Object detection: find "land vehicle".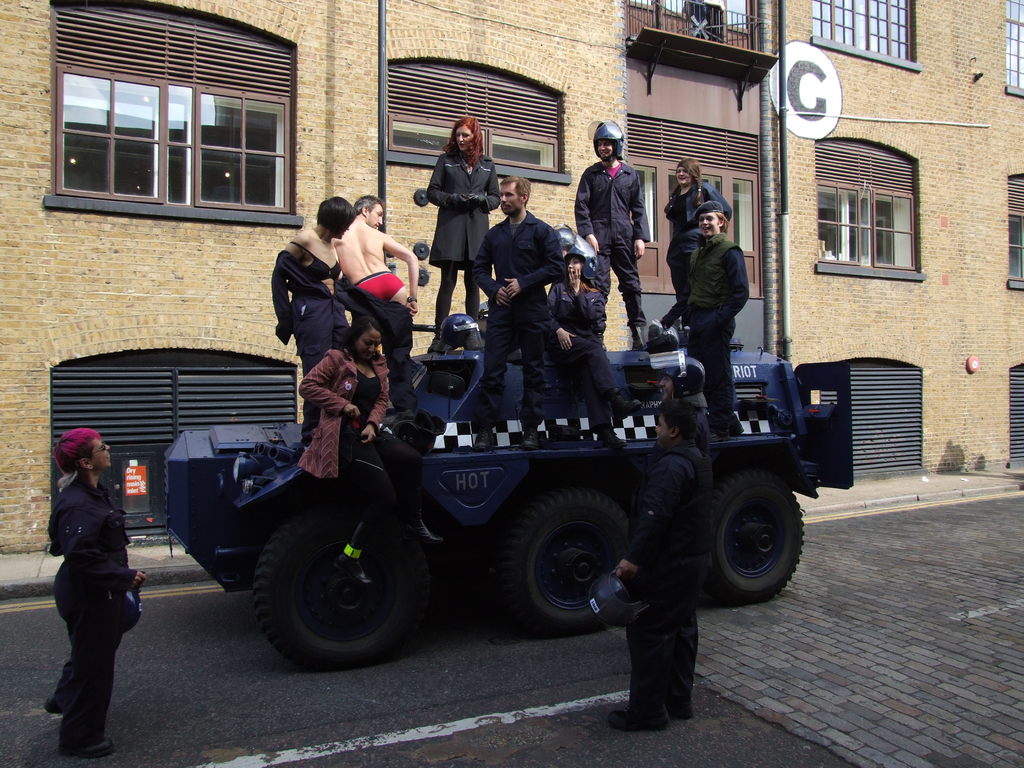
crop(132, 253, 879, 677).
